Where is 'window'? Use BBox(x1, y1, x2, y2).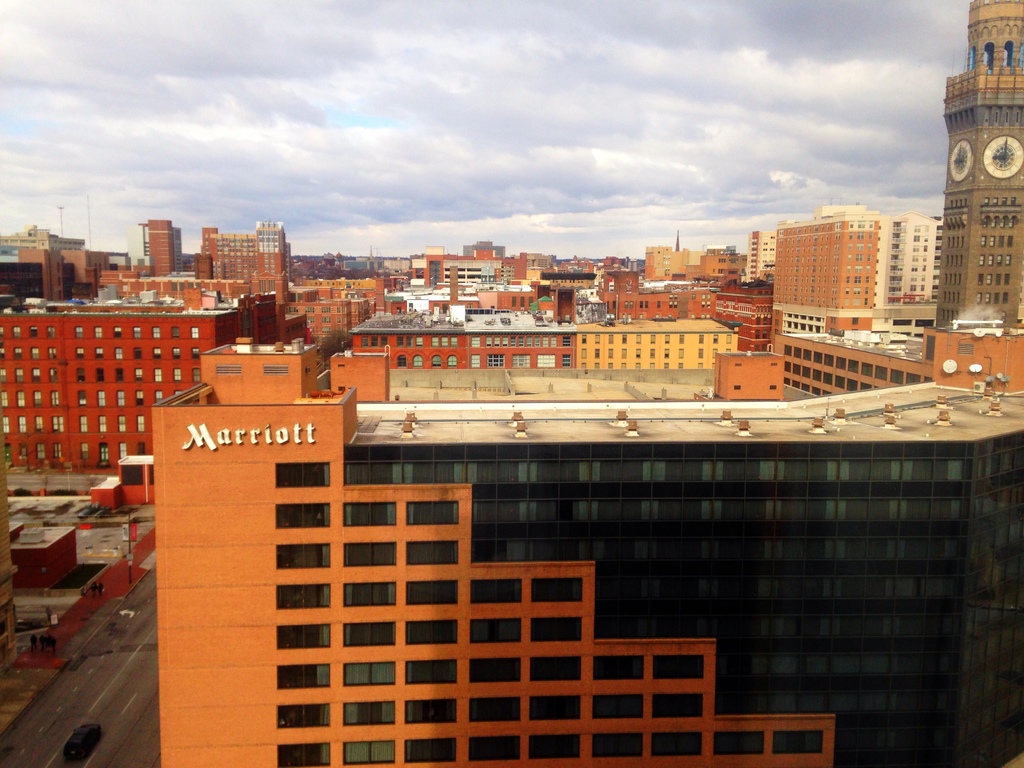
BBox(440, 338, 450, 351).
